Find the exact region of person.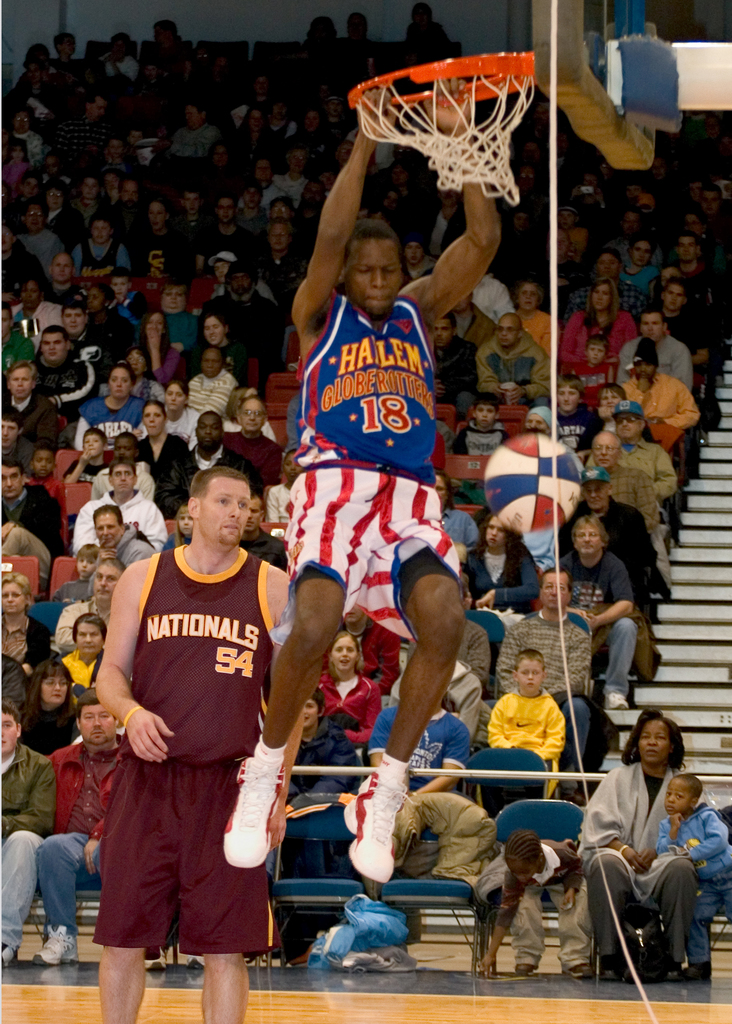
Exact region: 361/676/478/792.
